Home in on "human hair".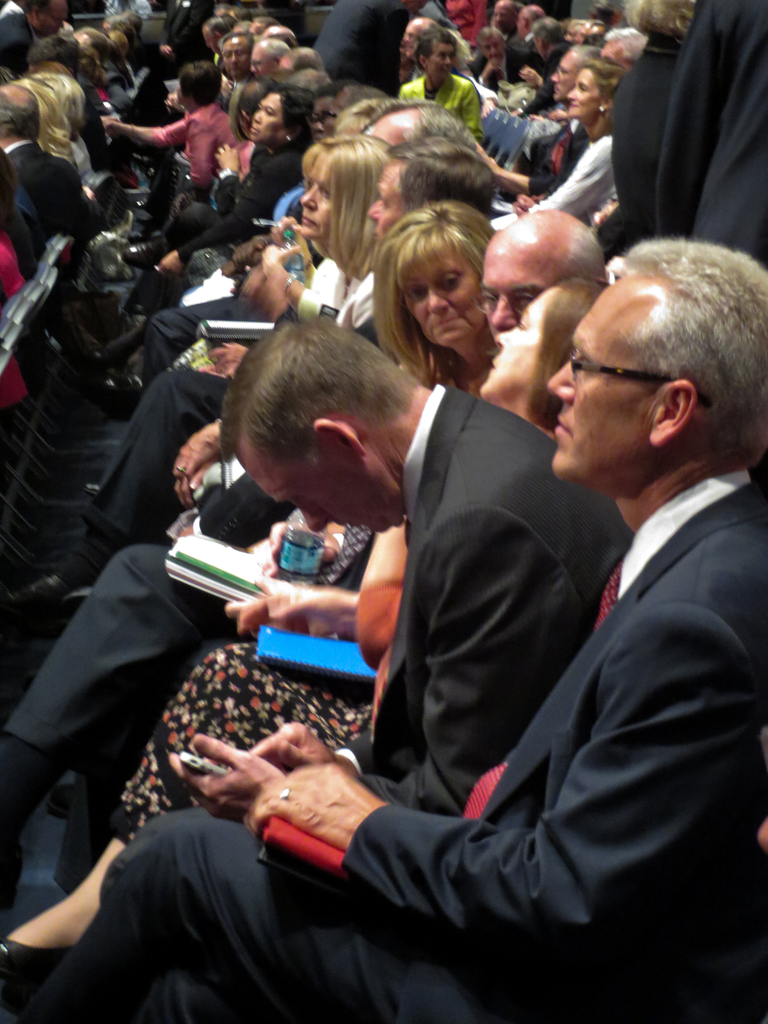
Homed in at [x1=621, y1=239, x2=767, y2=465].
